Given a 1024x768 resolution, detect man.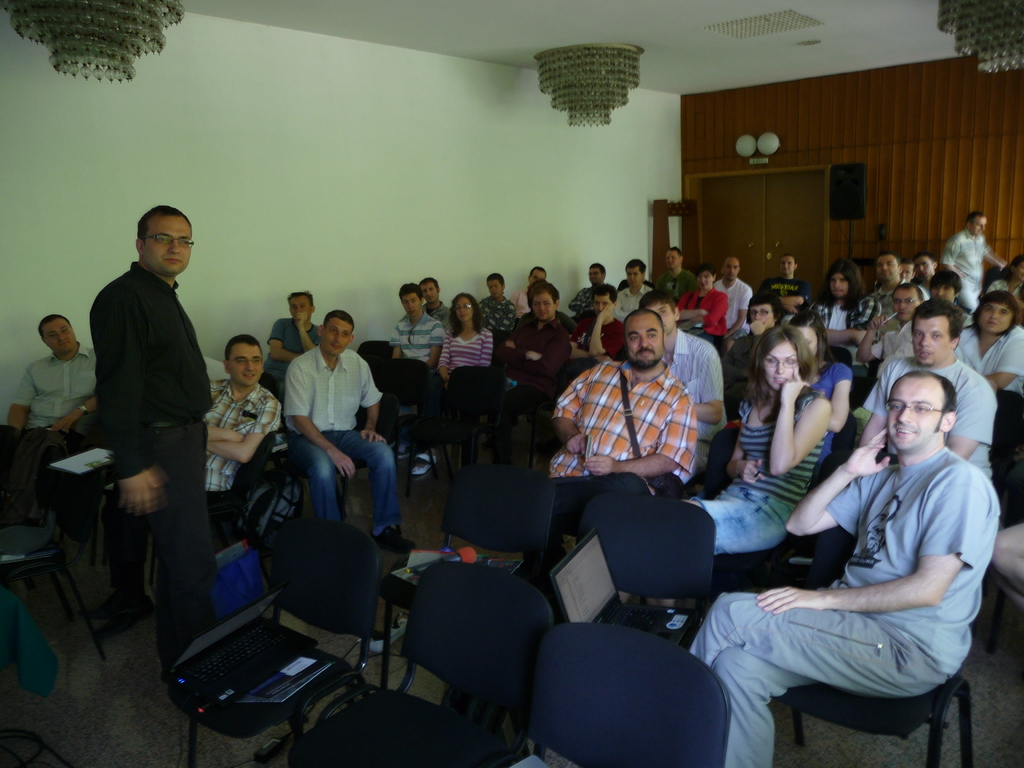
bbox=(766, 254, 811, 315).
